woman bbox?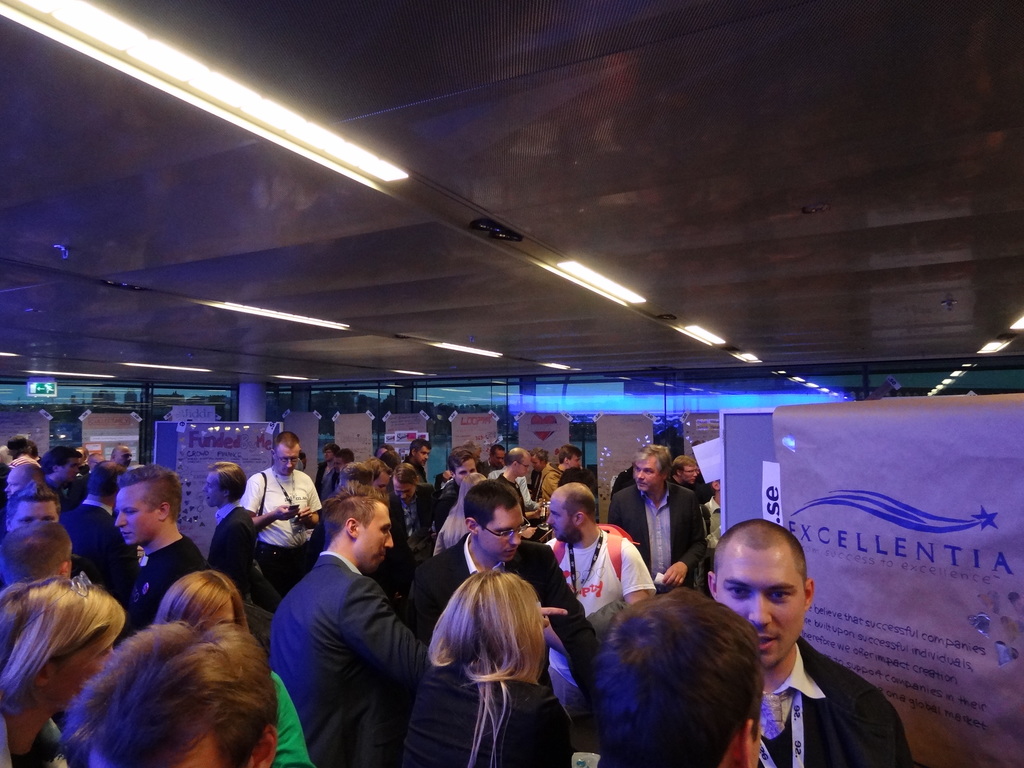
<box>1,574,128,767</box>
